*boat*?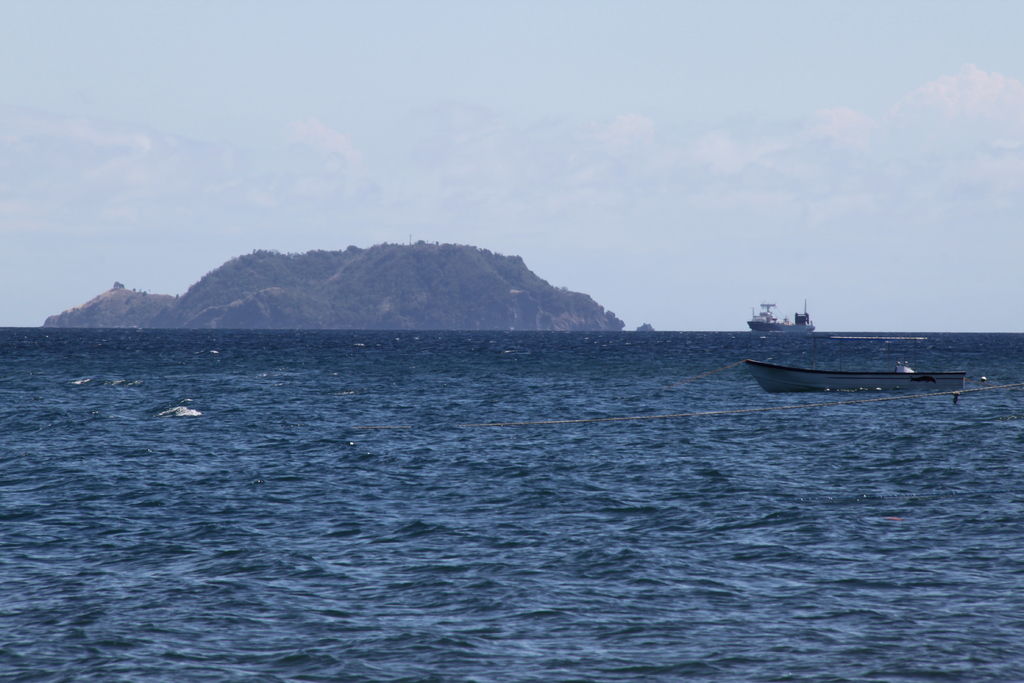
743, 333, 964, 390
